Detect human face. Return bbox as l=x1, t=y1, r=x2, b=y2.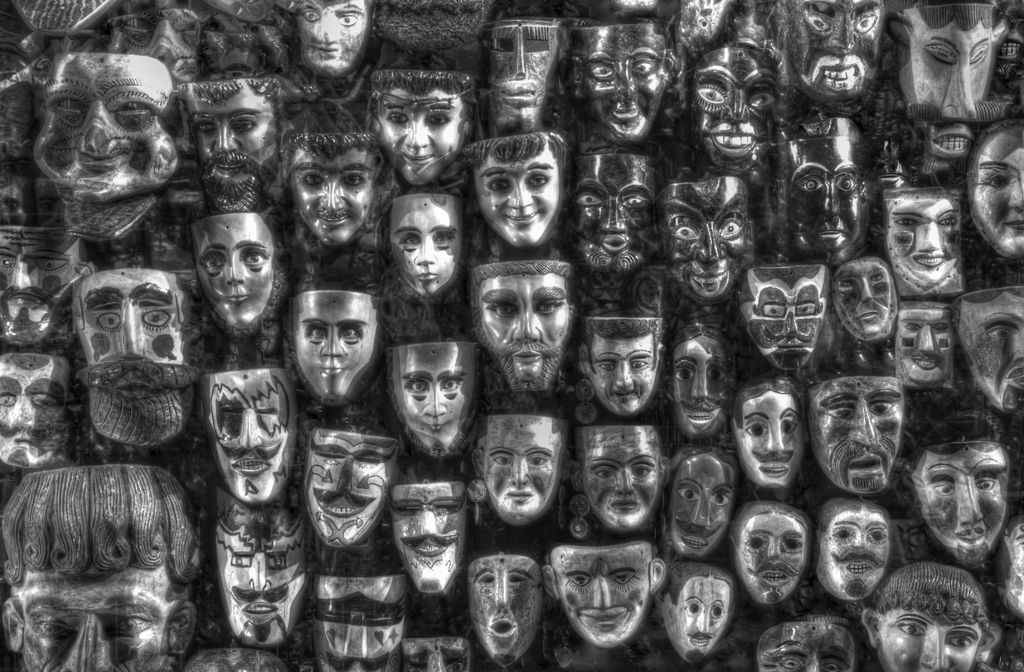
l=910, t=441, r=1010, b=556.
